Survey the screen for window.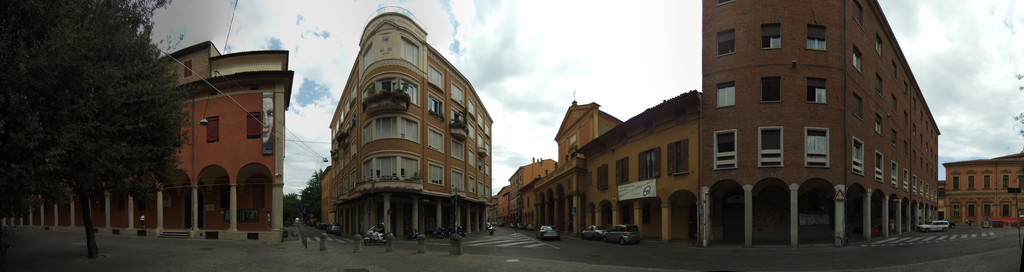
Survey found: {"x1": 892, "y1": 60, "x2": 897, "y2": 81}.
